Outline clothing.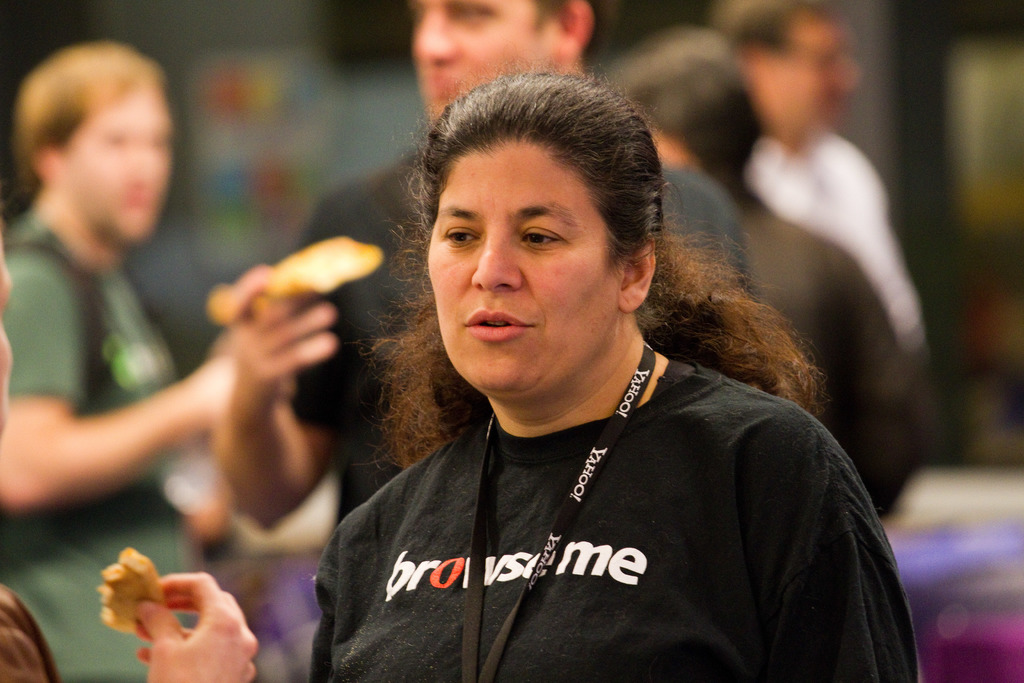
Outline: 738/131/922/341.
